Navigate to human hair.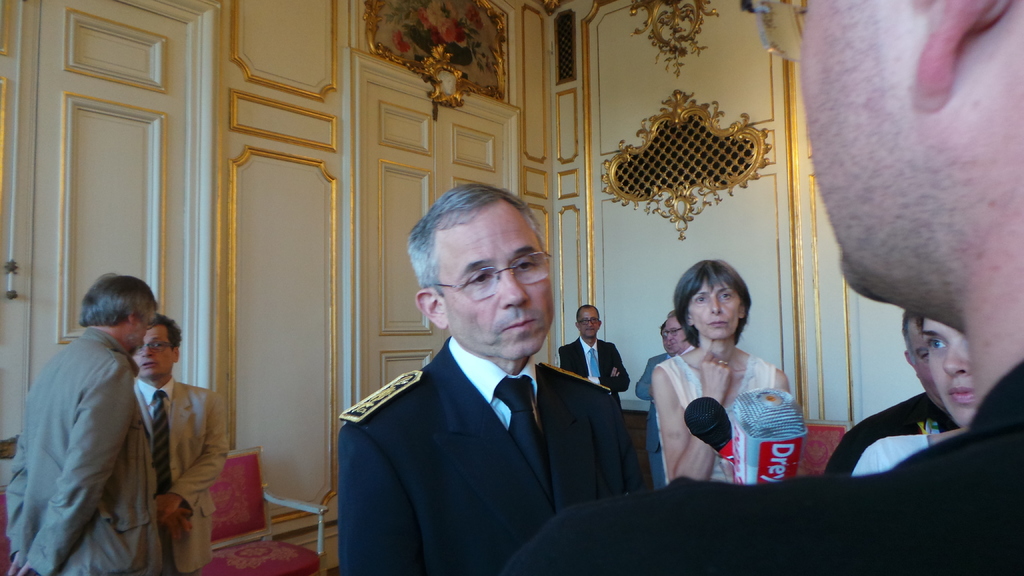
Navigation target: (403,183,538,324).
